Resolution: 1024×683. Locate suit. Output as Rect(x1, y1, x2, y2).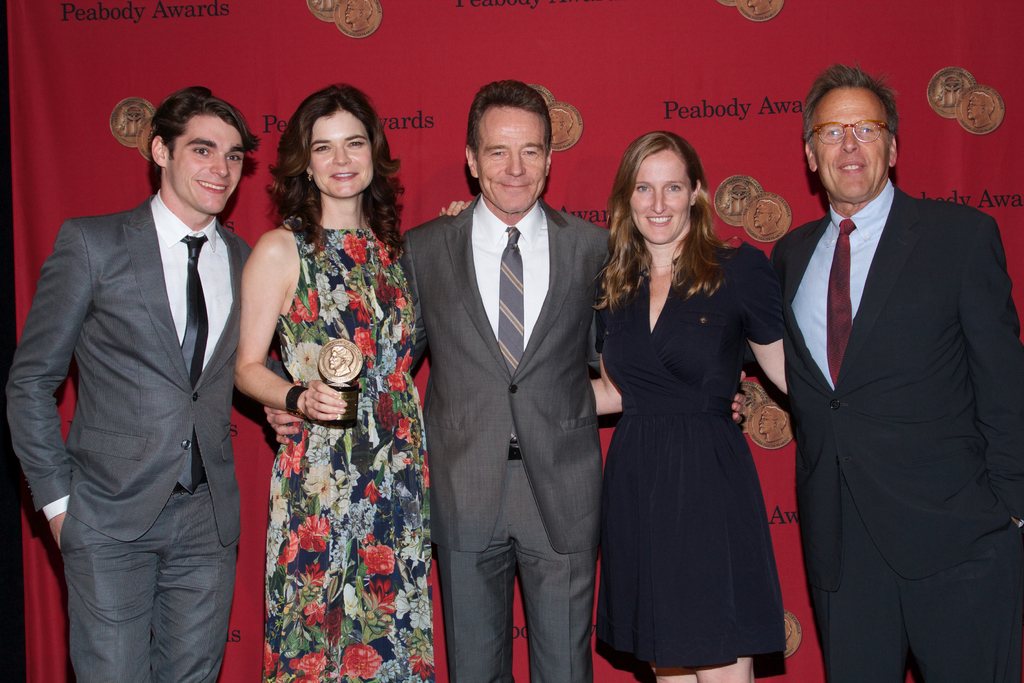
Rect(5, 190, 290, 682).
